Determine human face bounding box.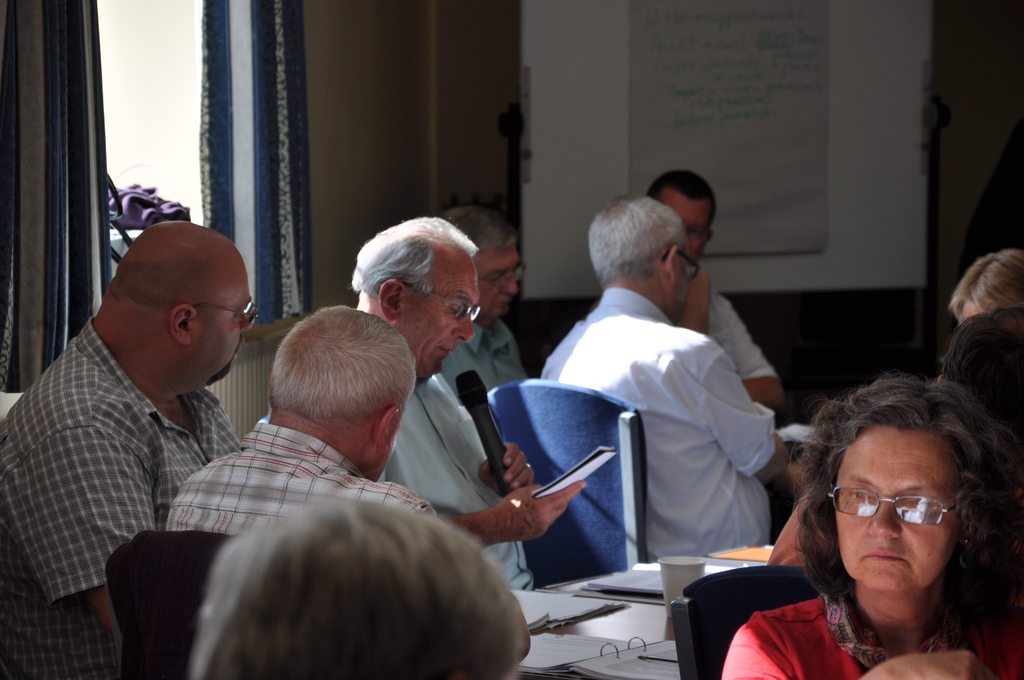
Determined: bbox=(363, 415, 405, 483).
